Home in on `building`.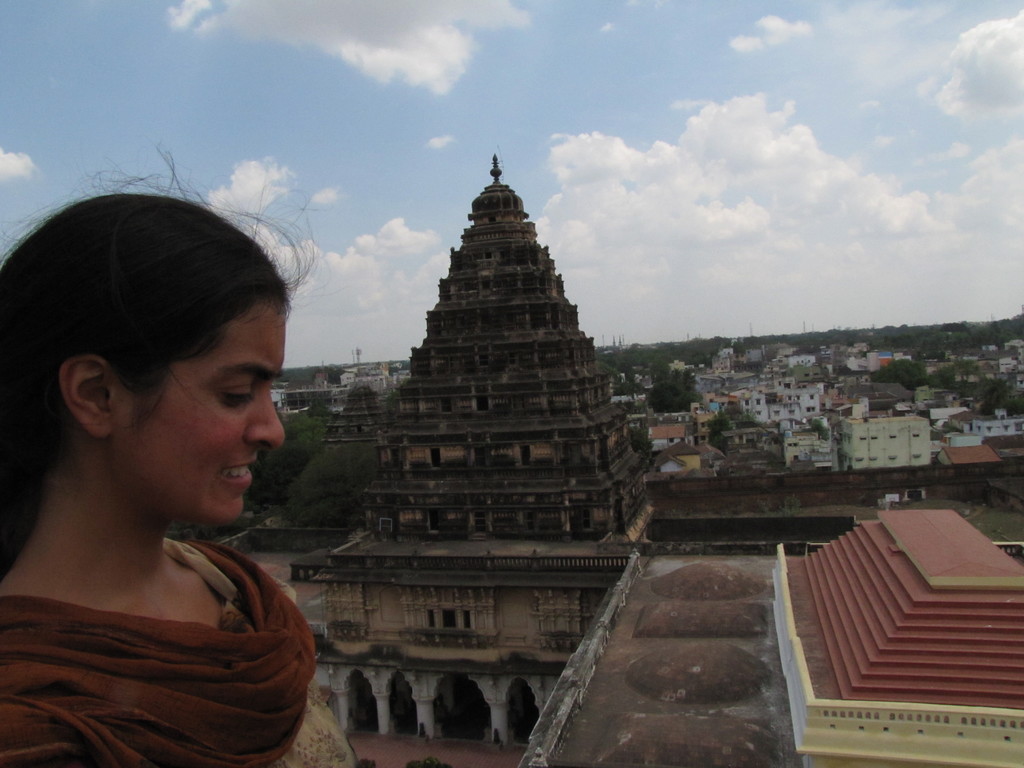
Homed in at (215,155,1023,767).
